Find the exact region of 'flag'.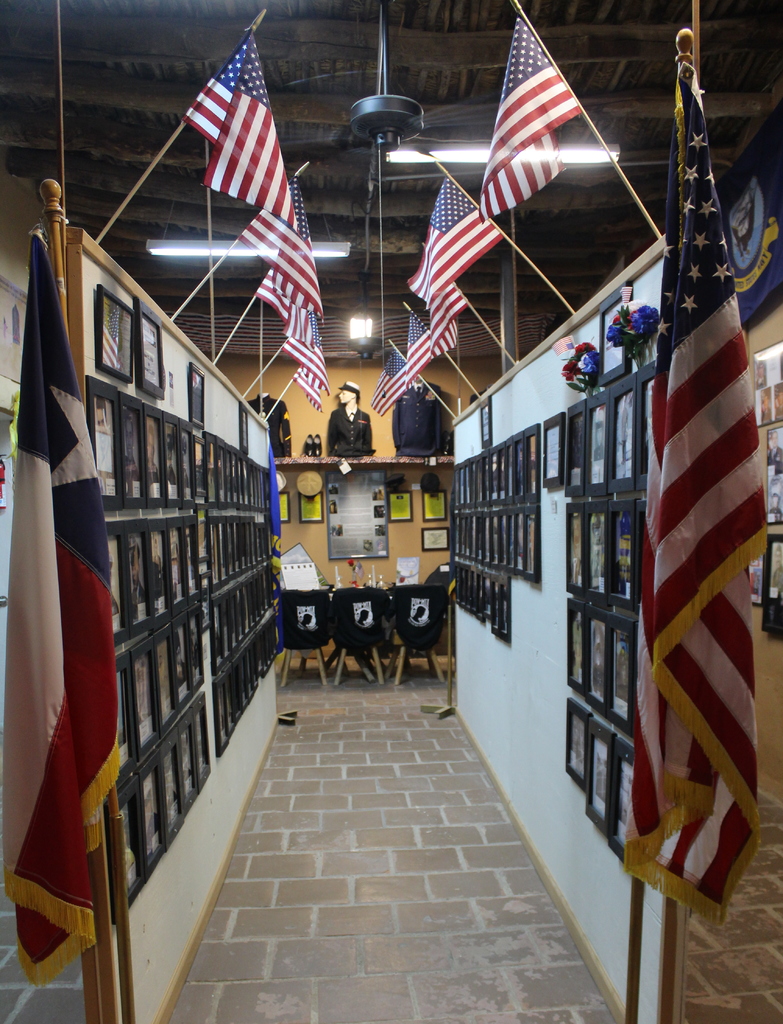
Exact region: [x1=402, y1=312, x2=439, y2=385].
